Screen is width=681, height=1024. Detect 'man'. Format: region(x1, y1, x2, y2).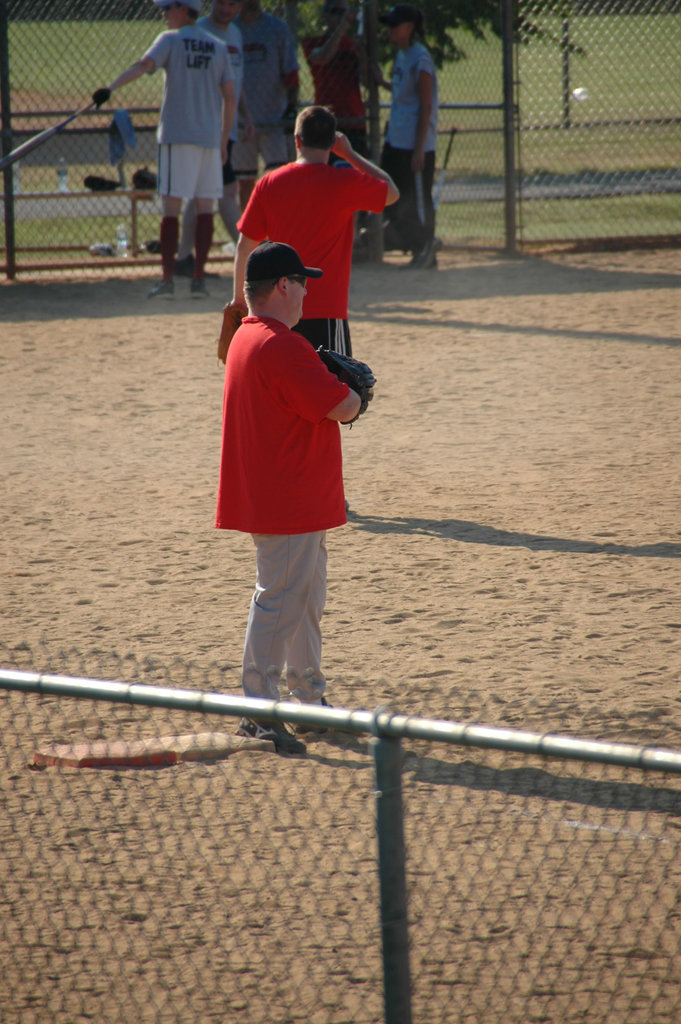
region(226, 0, 301, 251).
